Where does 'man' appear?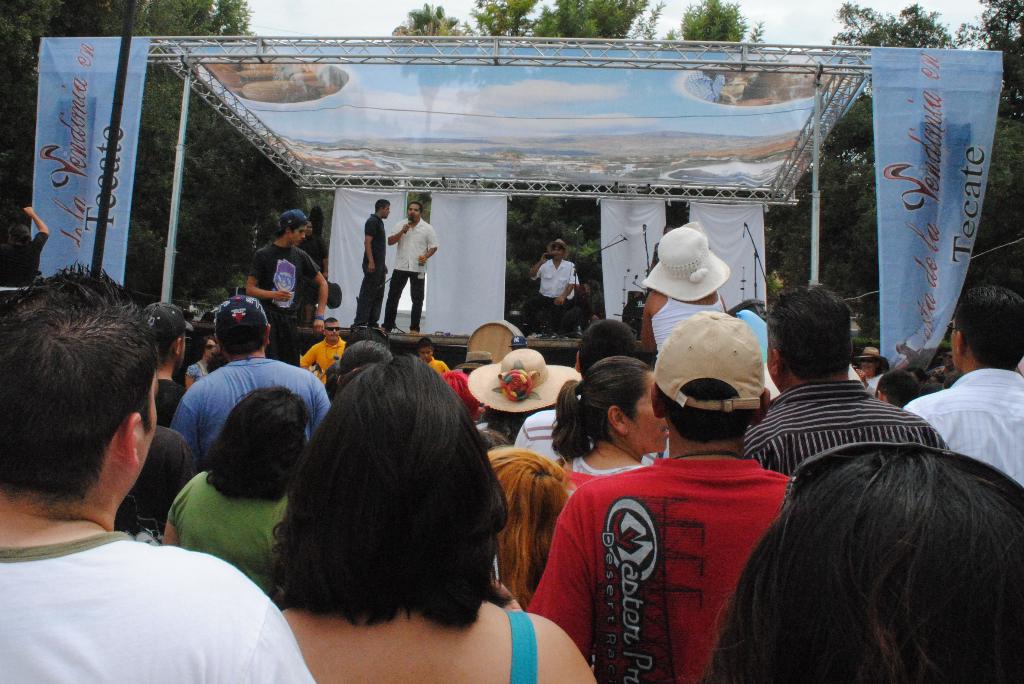
Appears at <region>904, 285, 1023, 487</region>.
